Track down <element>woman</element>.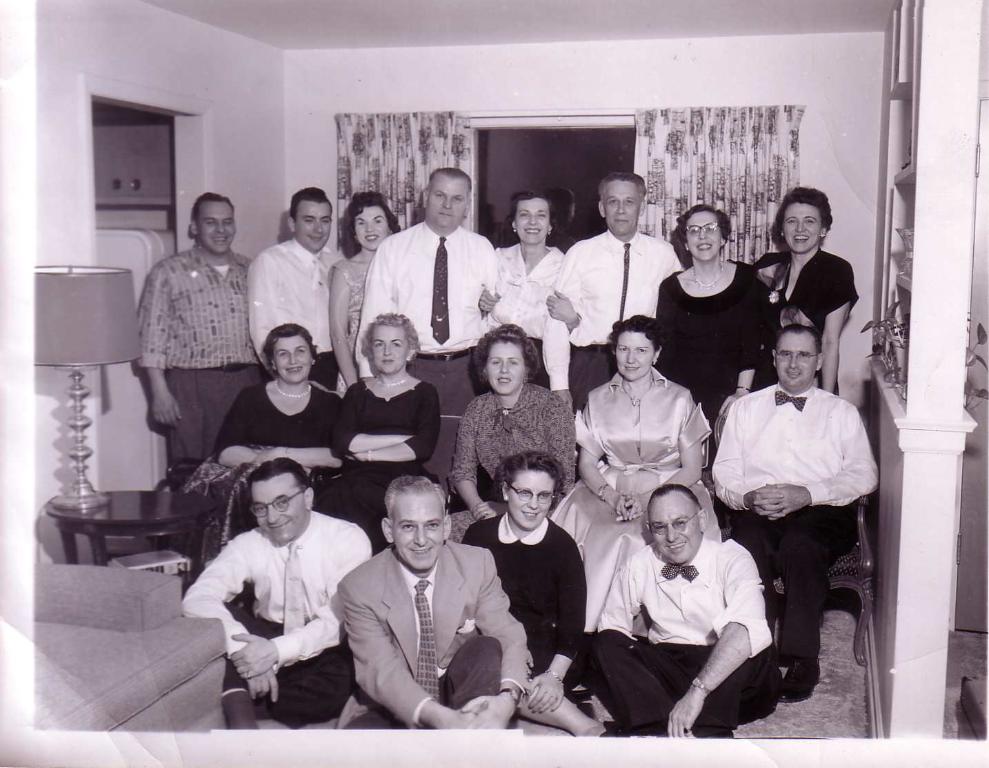
Tracked to rect(461, 453, 632, 754).
